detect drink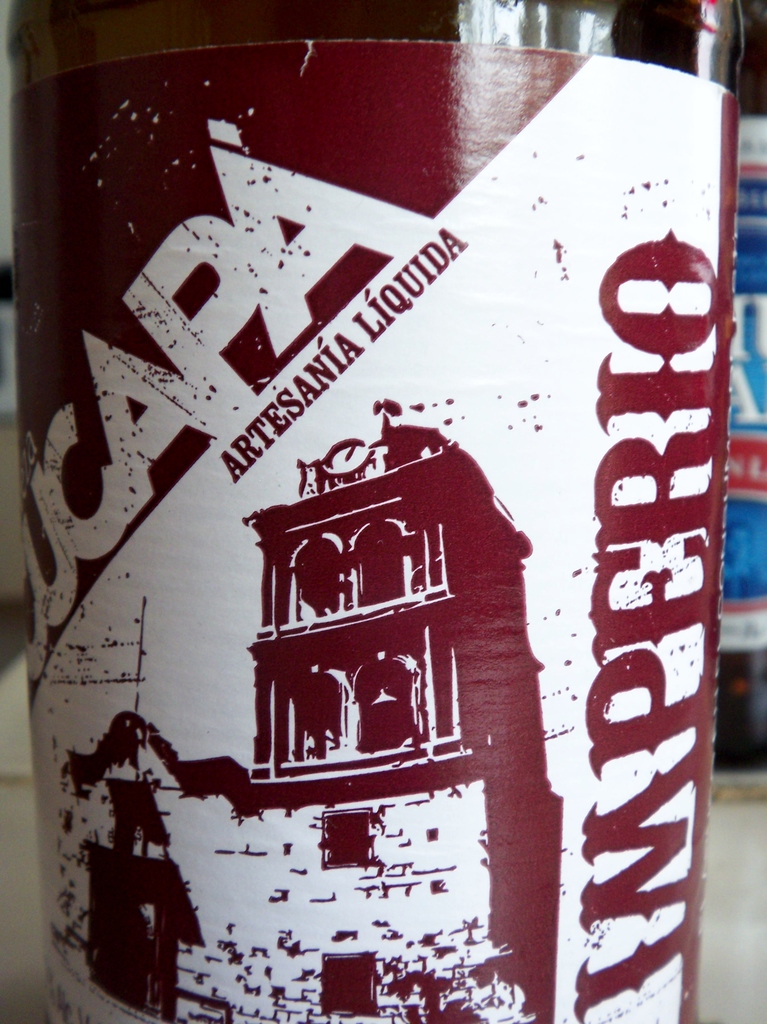
11 0 757 1023
